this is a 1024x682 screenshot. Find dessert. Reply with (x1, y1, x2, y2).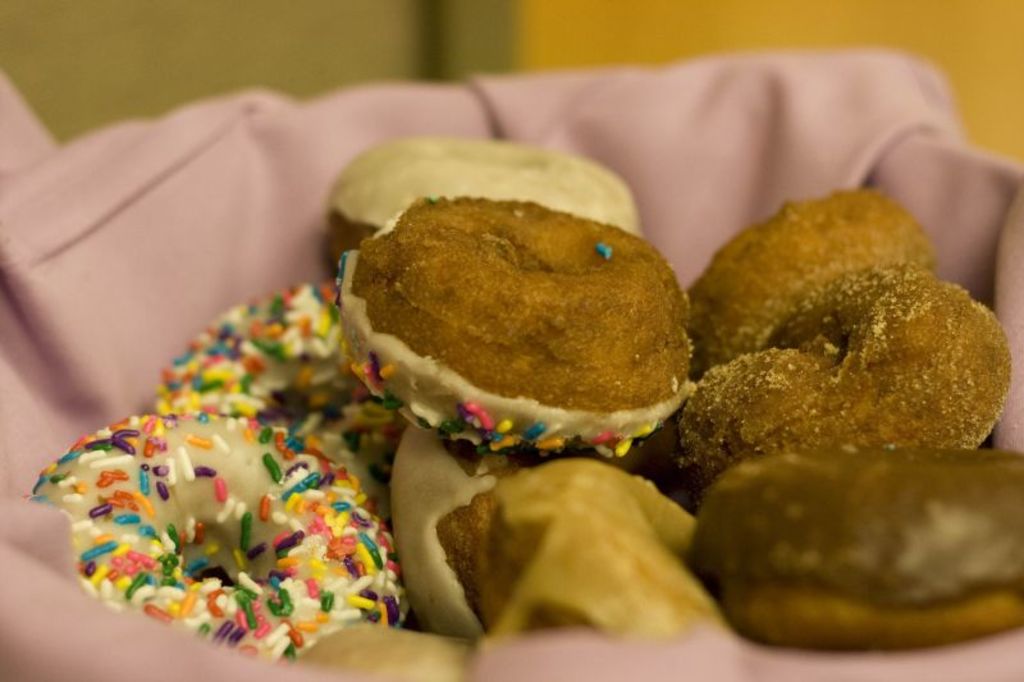
(31, 416, 413, 665).
